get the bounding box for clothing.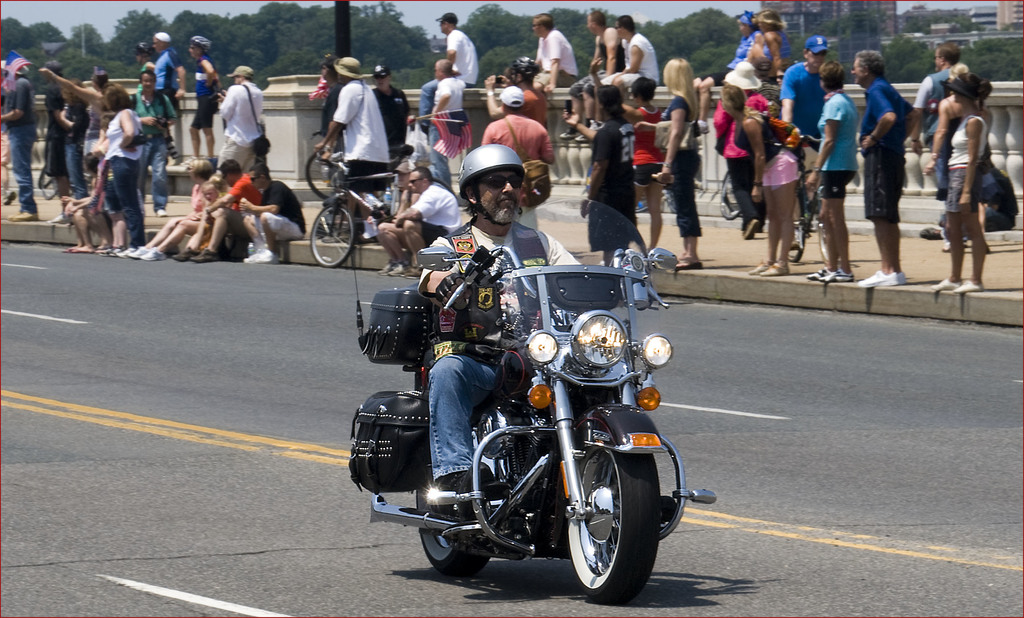
{"x1": 406, "y1": 190, "x2": 418, "y2": 207}.
